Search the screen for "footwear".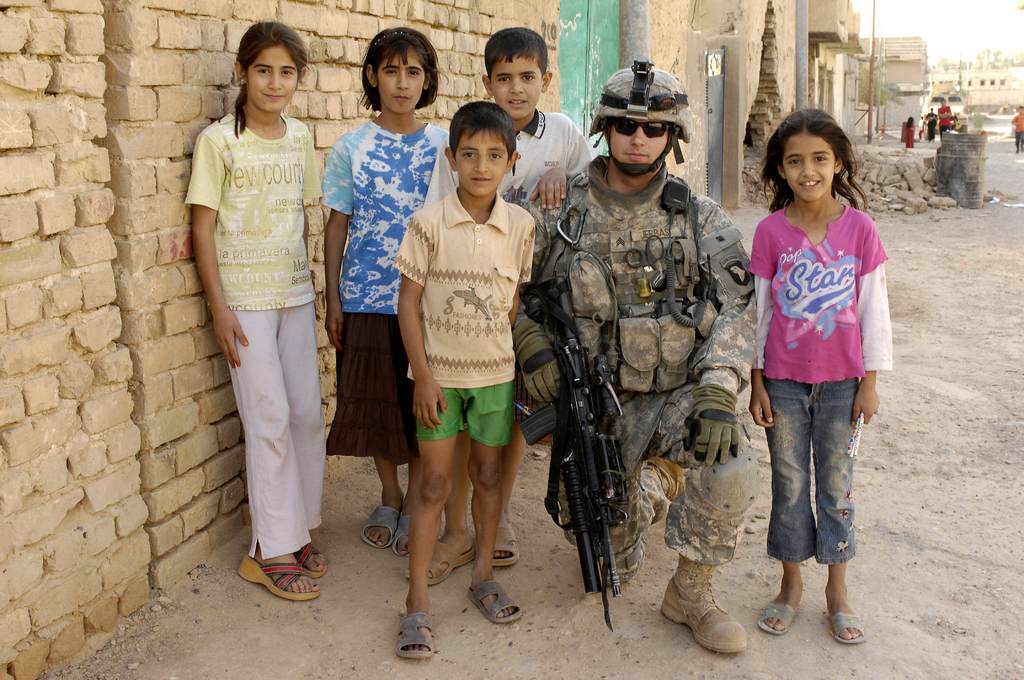
Found at left=489, top=523, right=519, bottom=567.
